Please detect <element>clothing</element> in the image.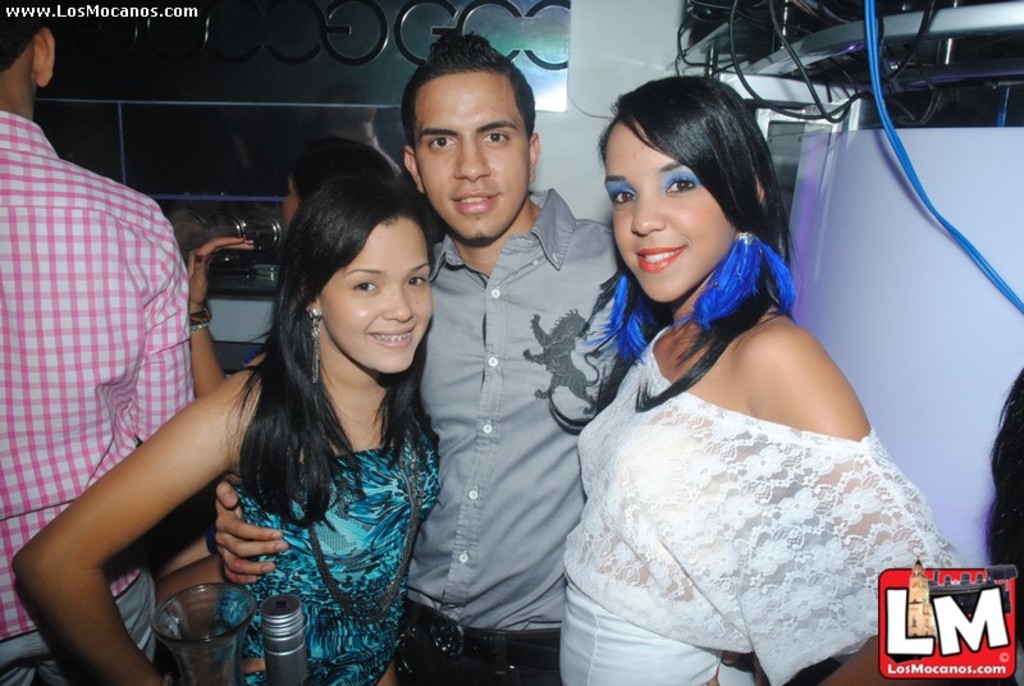
397:187:620:685.
